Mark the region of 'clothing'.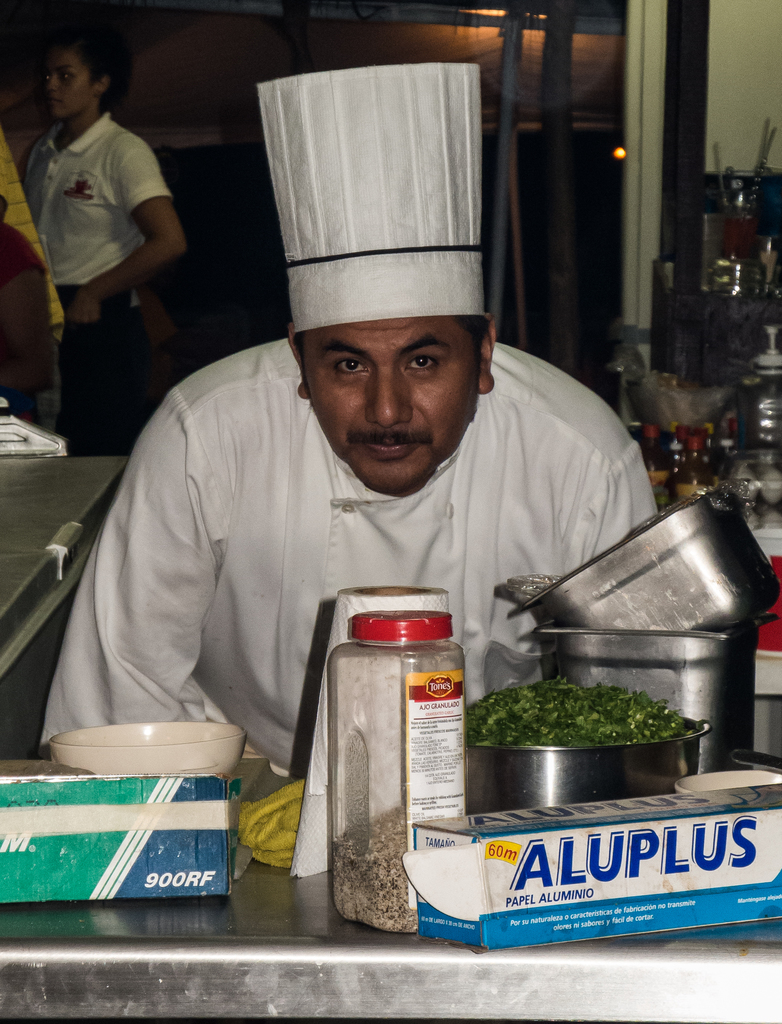
Region: Rect(22, 58, 178, 410).
